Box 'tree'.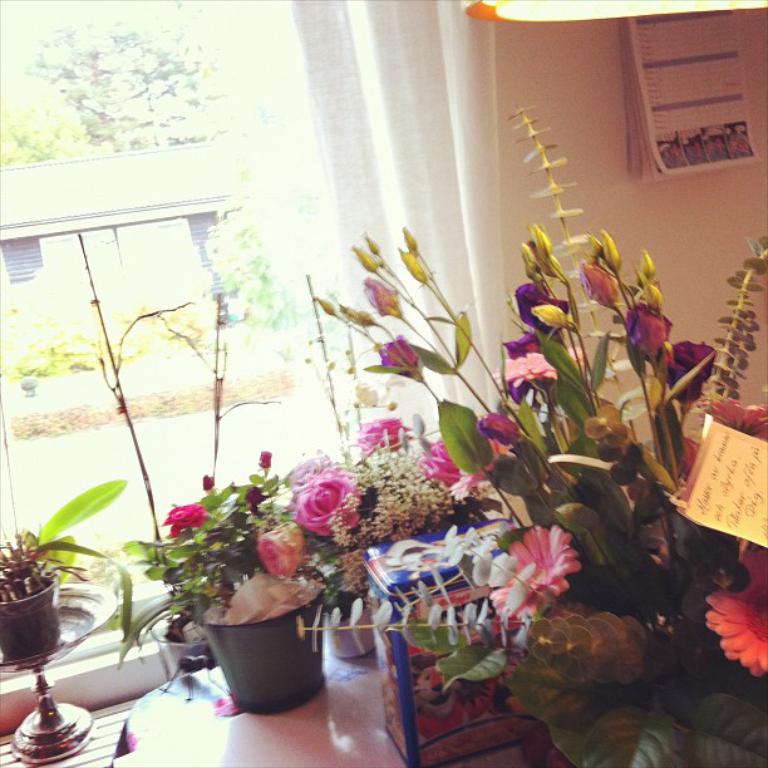
BBox(4, 0, 215, 151).
